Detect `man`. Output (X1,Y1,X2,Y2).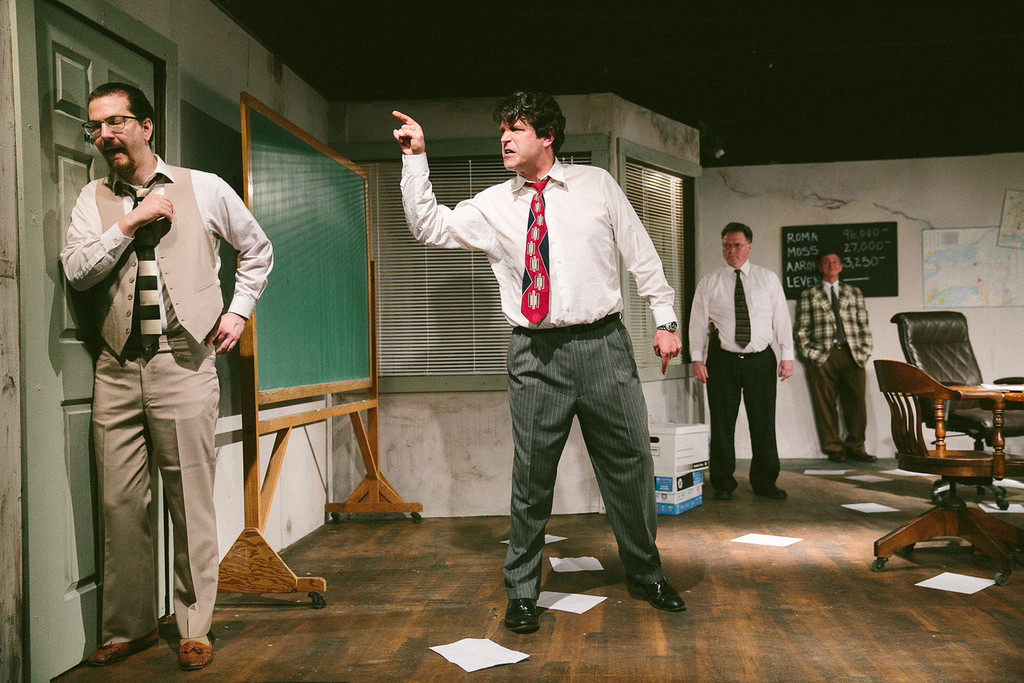
(54,81,273,675).
